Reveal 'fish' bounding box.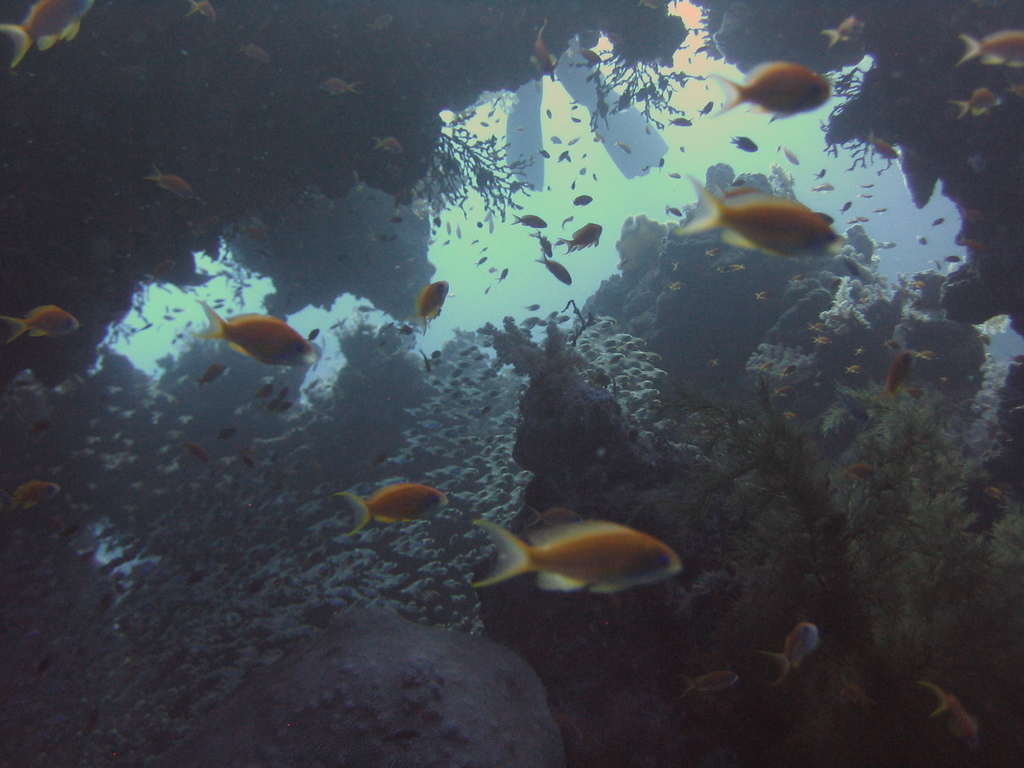
Revealed: (left=186, top=0, right=214, bottom=20).
